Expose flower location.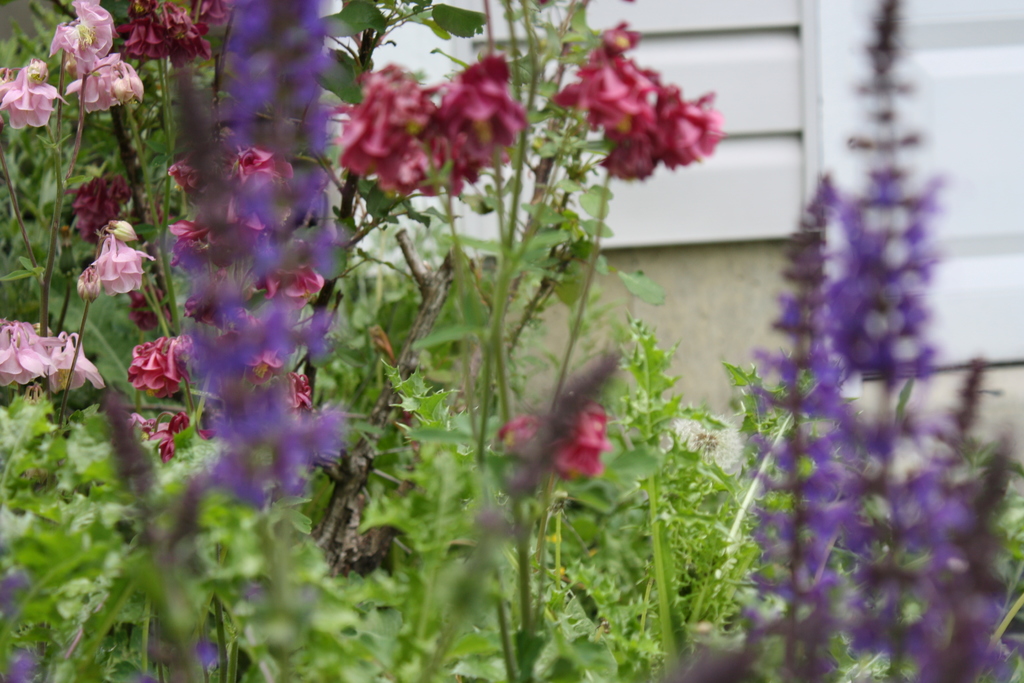
Exposed at <bbox>555, 15, 729, 185</bbox>.
